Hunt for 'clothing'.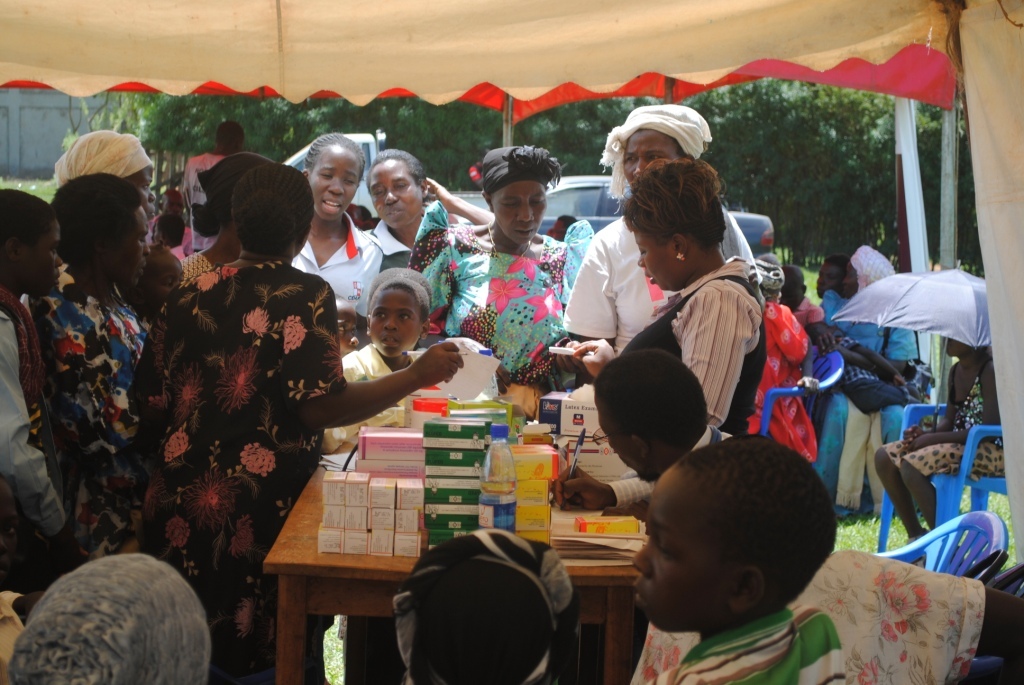
Hunted down at {"x1": 837, "y1": 310, "x2": 922, "y2": 514}.
